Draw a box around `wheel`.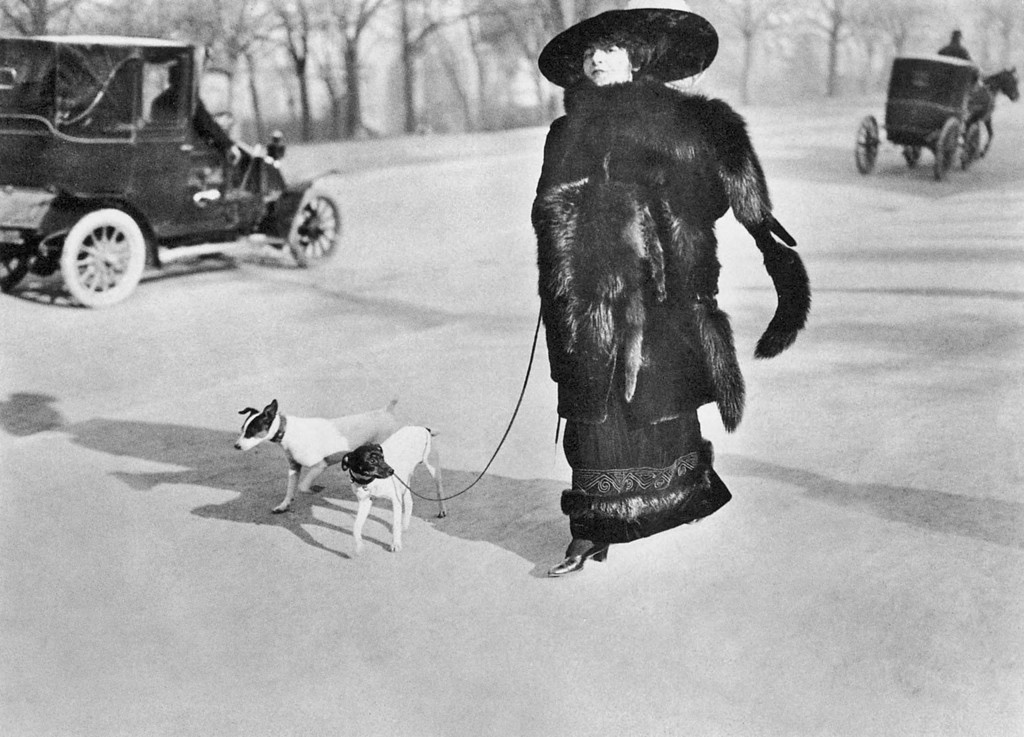
(63,187,143,289).
